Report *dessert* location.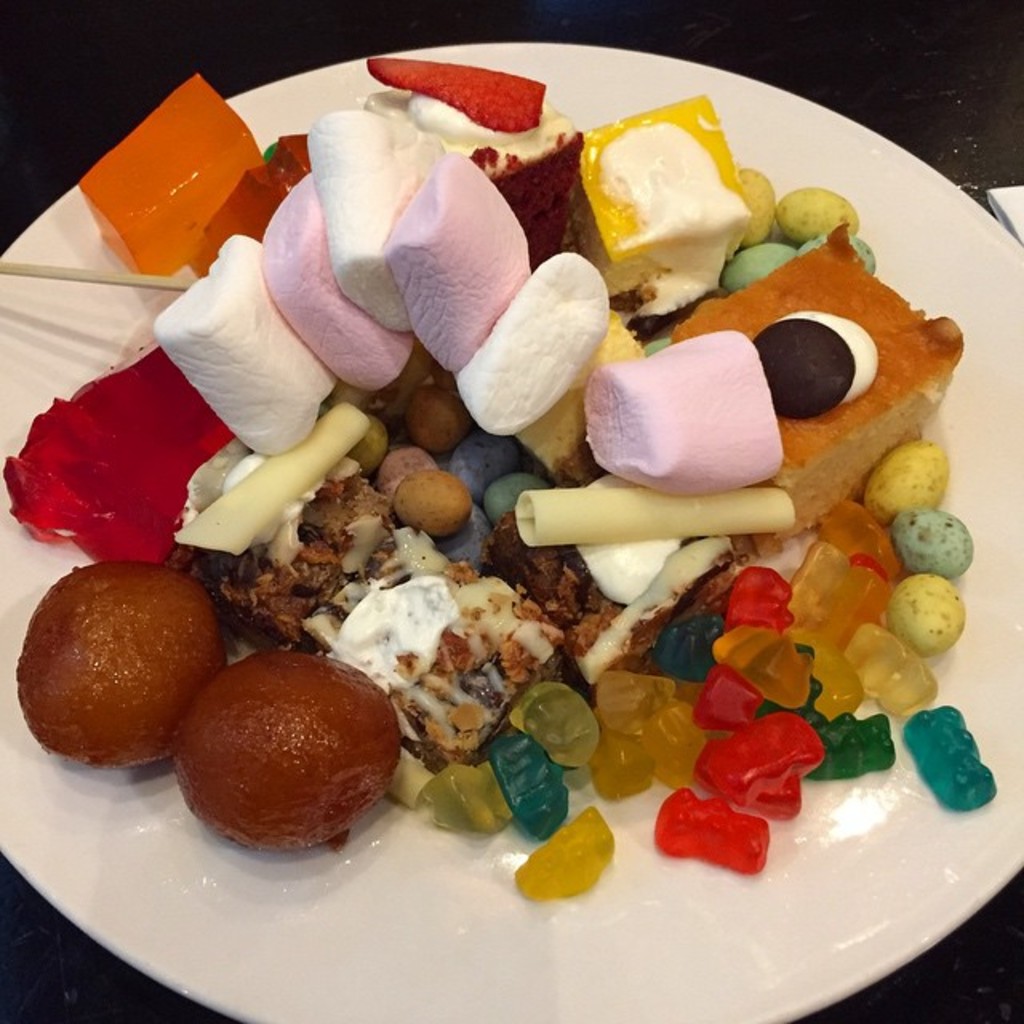
Report: 702:717:834:813.
